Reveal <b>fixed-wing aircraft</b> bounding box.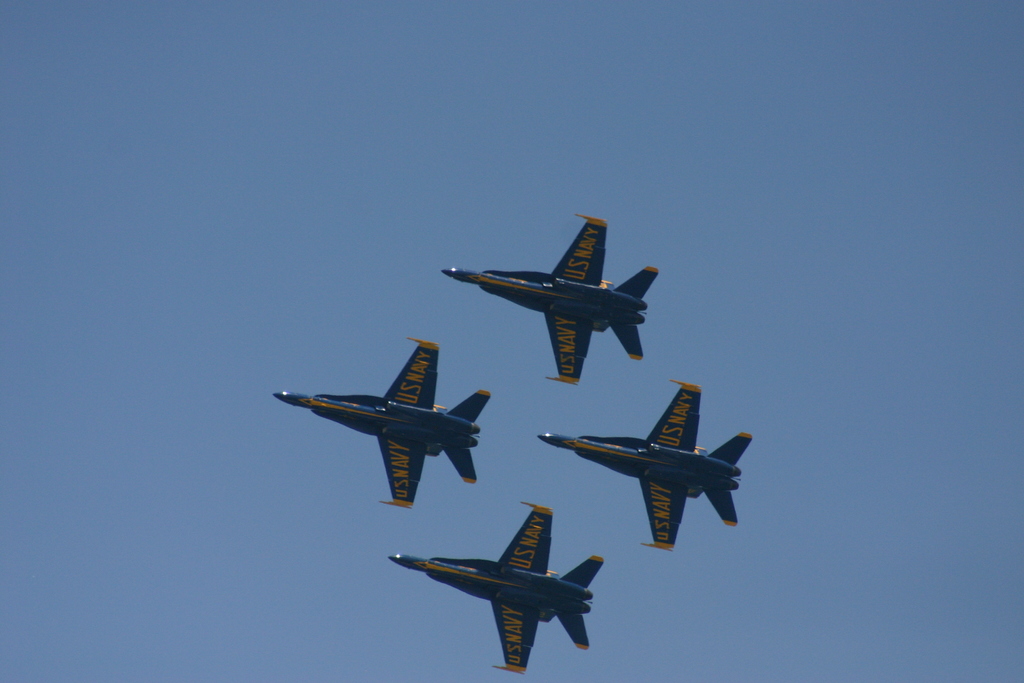
Revealed: bbox(274, 331, 493, 509).
